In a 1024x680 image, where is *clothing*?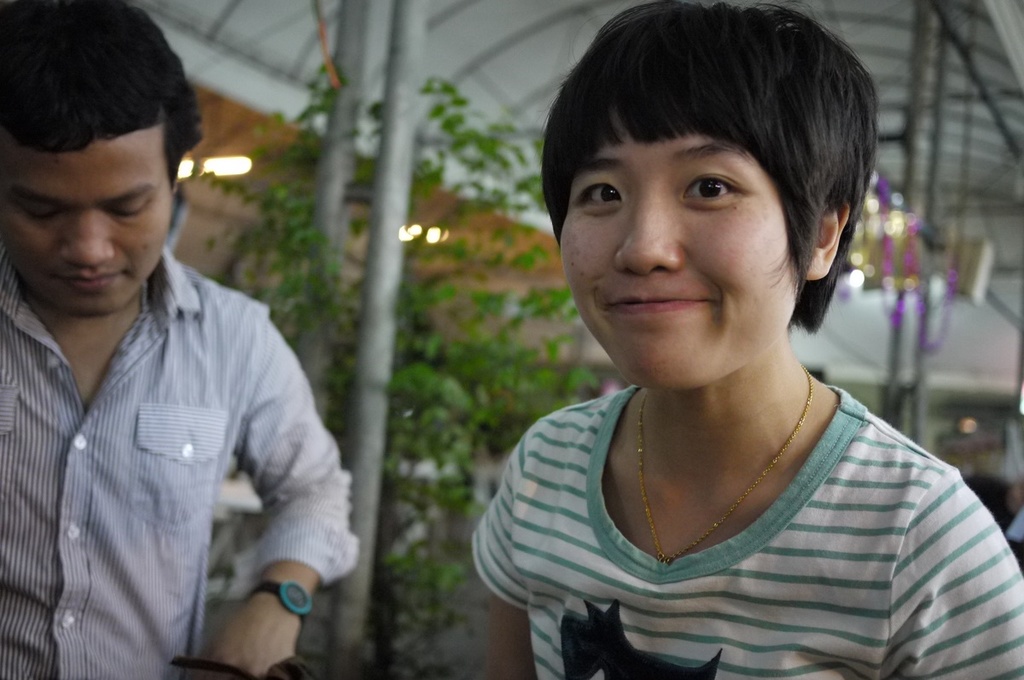
(463,378,1023,669).
